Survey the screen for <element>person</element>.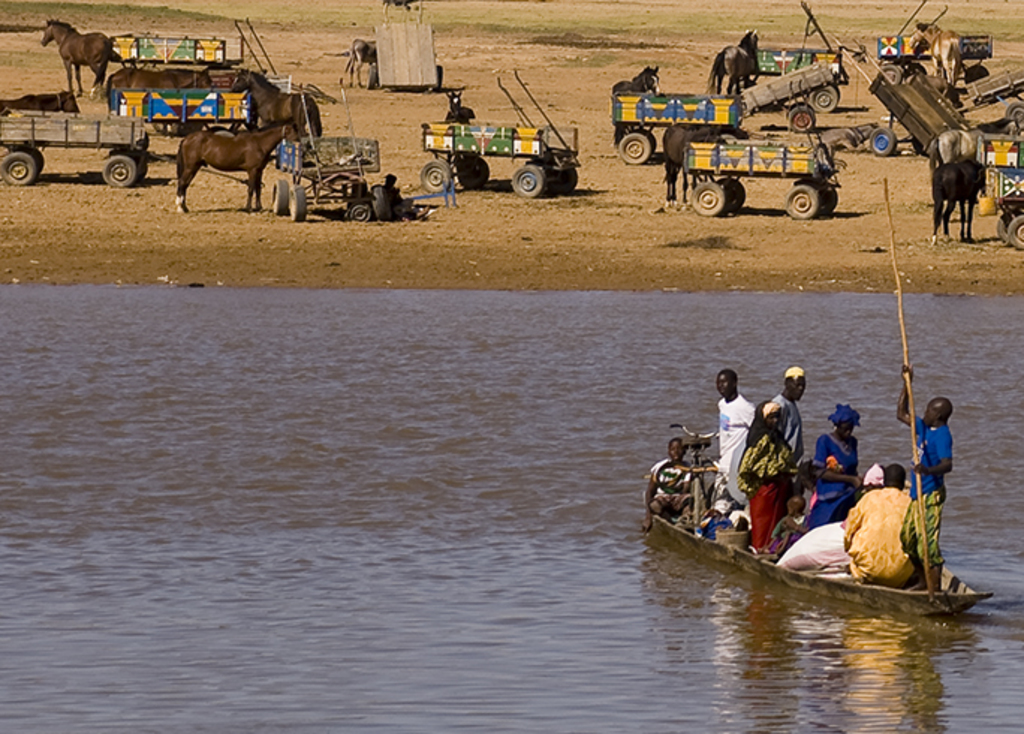
Survey found: pyautogui.locateOnScreen(897, 364, 952, 595).
